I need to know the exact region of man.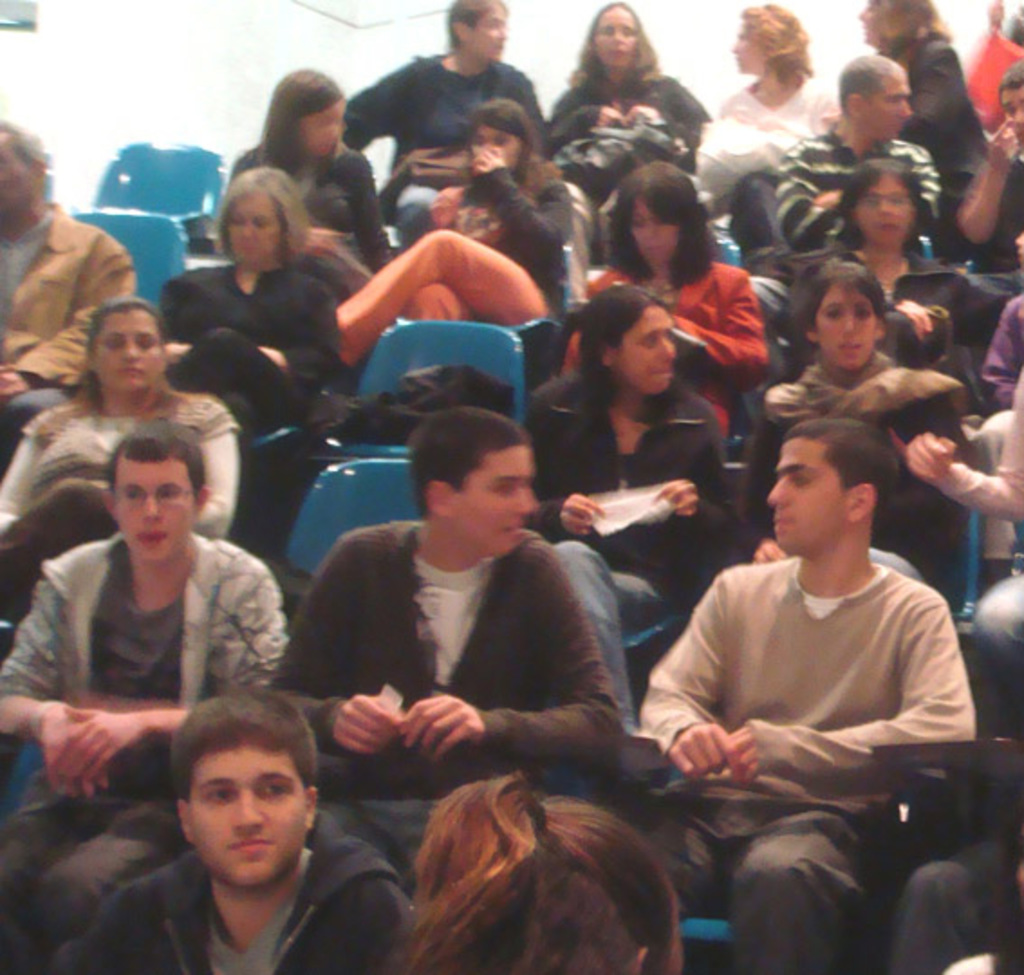
Region: 0/415/298/973.
